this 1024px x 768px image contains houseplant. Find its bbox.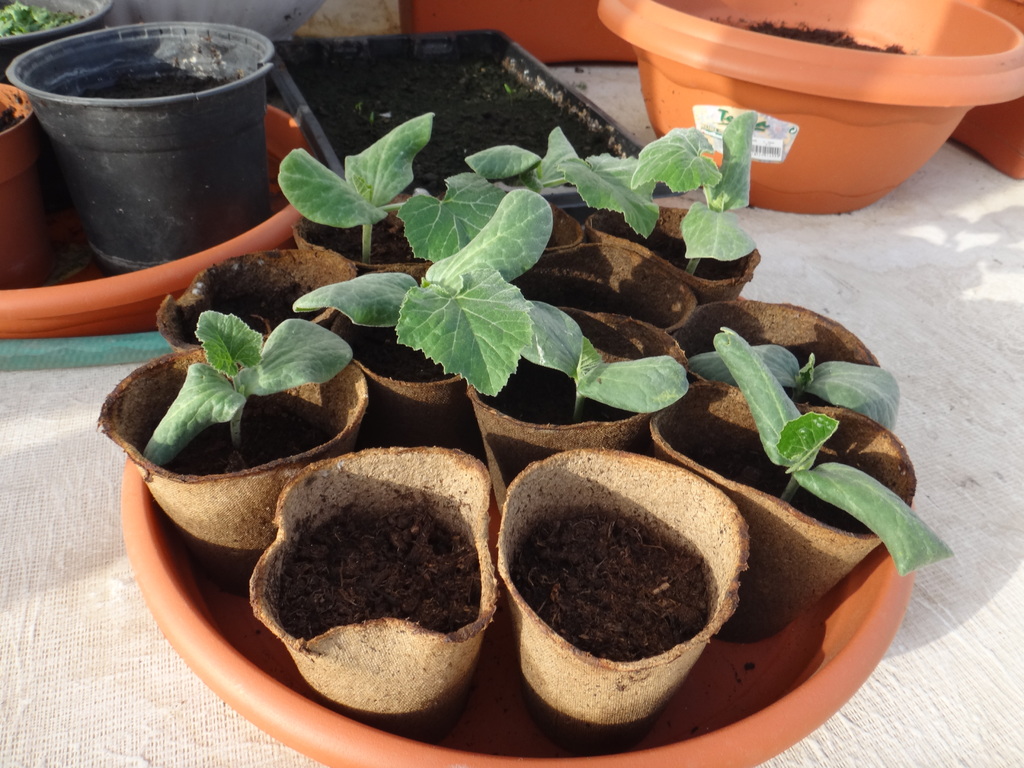
[x1=0, y1=0, x2=116, y2=93].
